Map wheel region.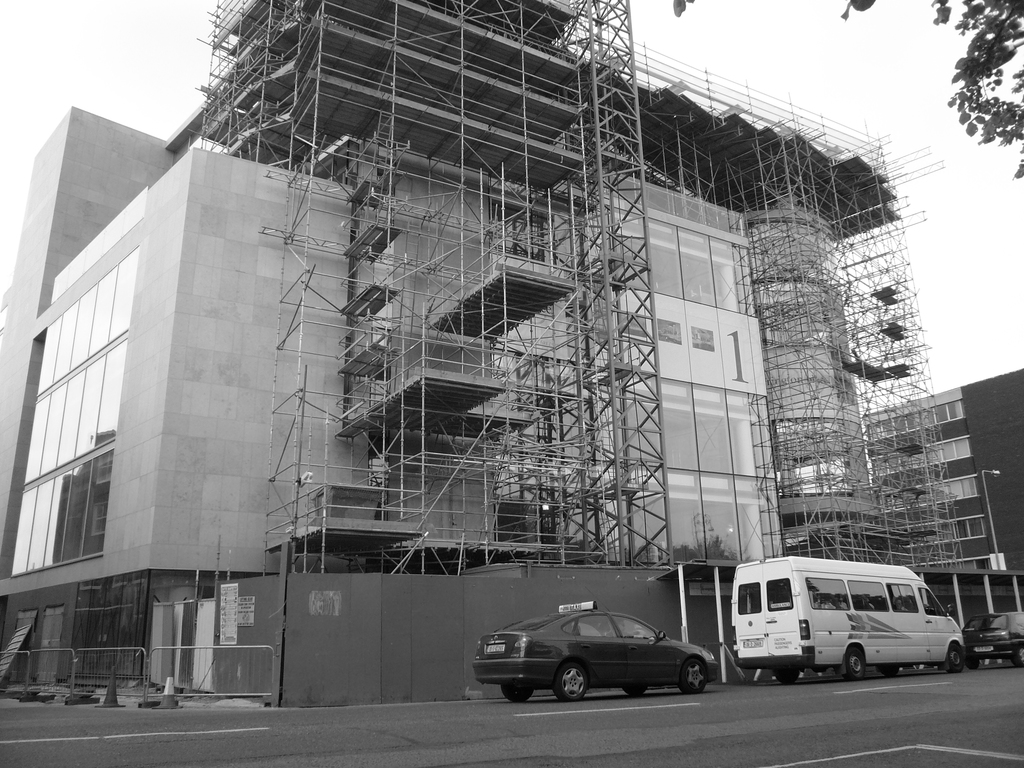
Mapped to rect(775, 667, 800, 687).
